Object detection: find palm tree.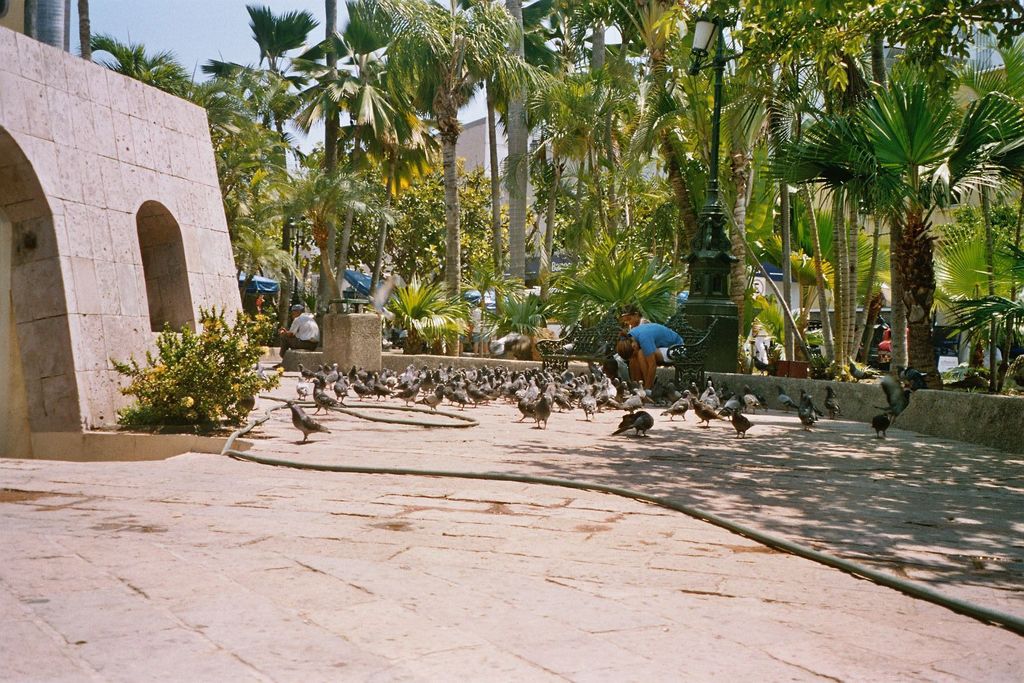
[768,9,863,382].
